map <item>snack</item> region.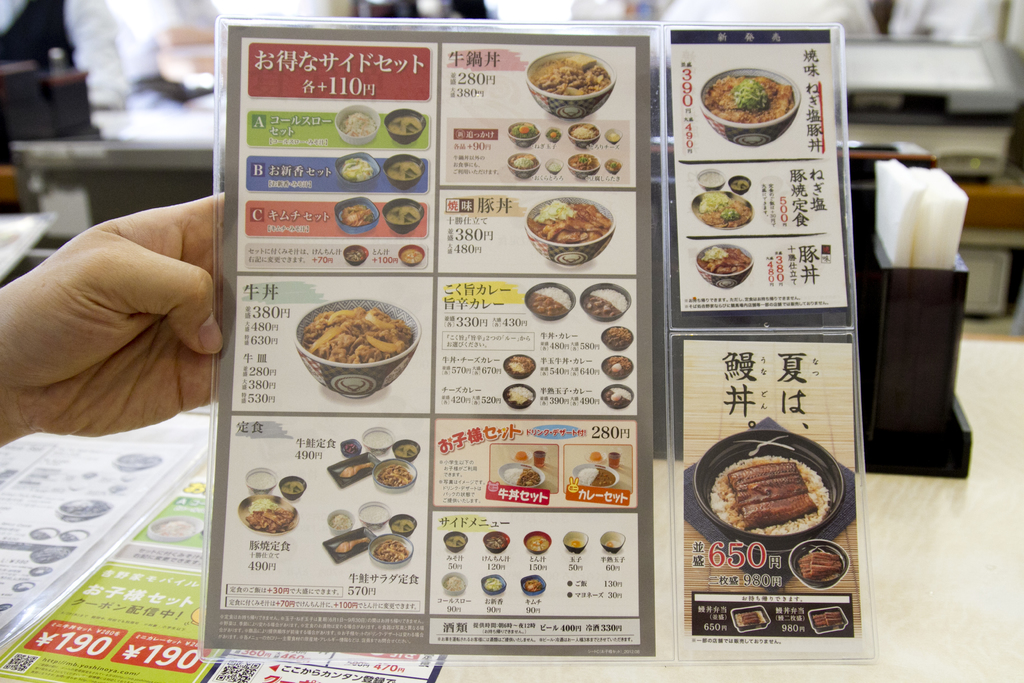
Mapped to [x1=582, y1=283, x2=628, y2=322].
